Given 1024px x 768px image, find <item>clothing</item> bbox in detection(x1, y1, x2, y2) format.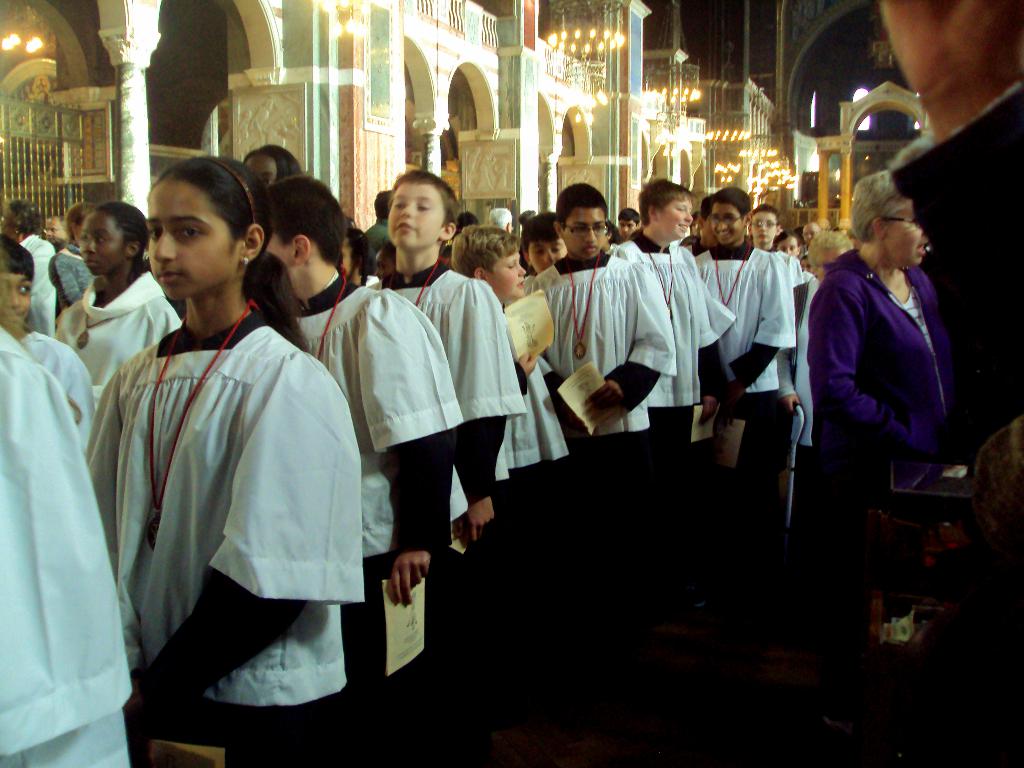
detection(690, 238, 789, 455).
